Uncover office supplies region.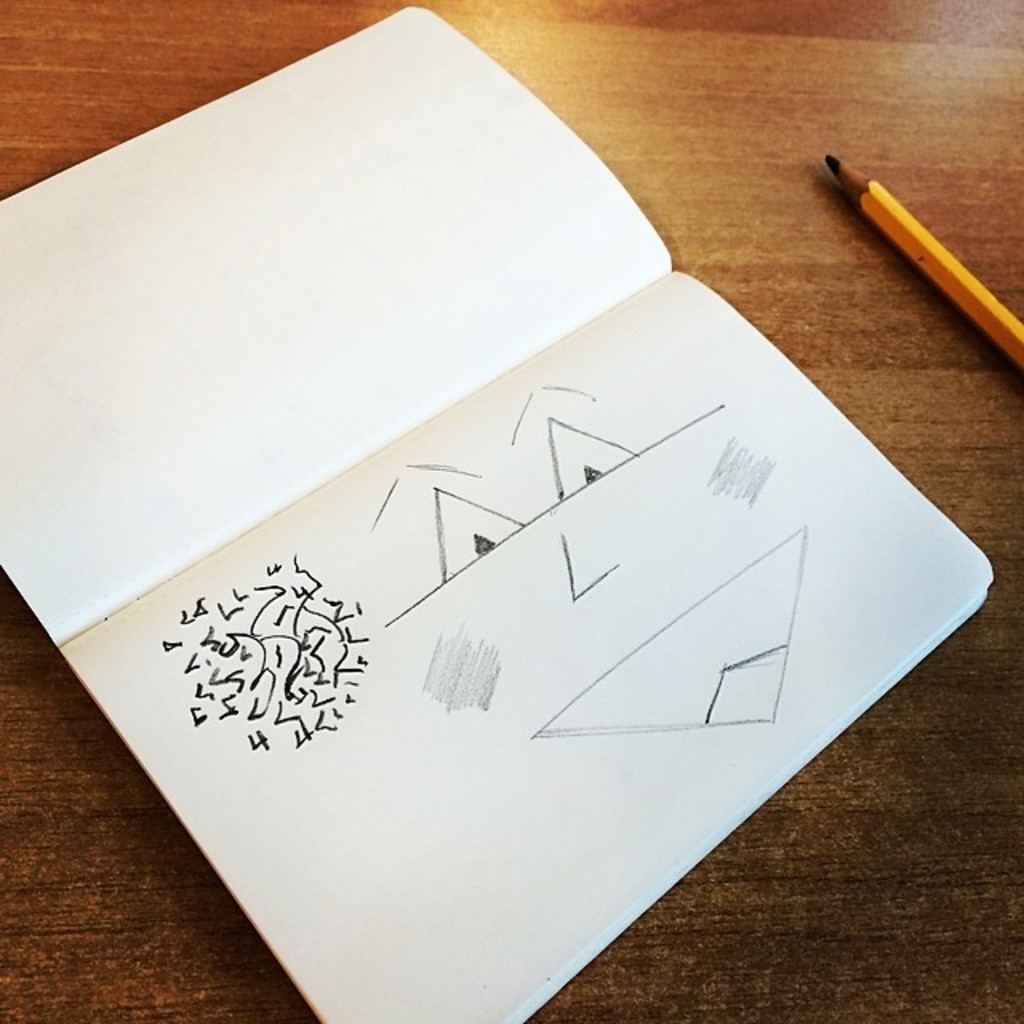
Uncovered: [842, 154, 1023, 350].
